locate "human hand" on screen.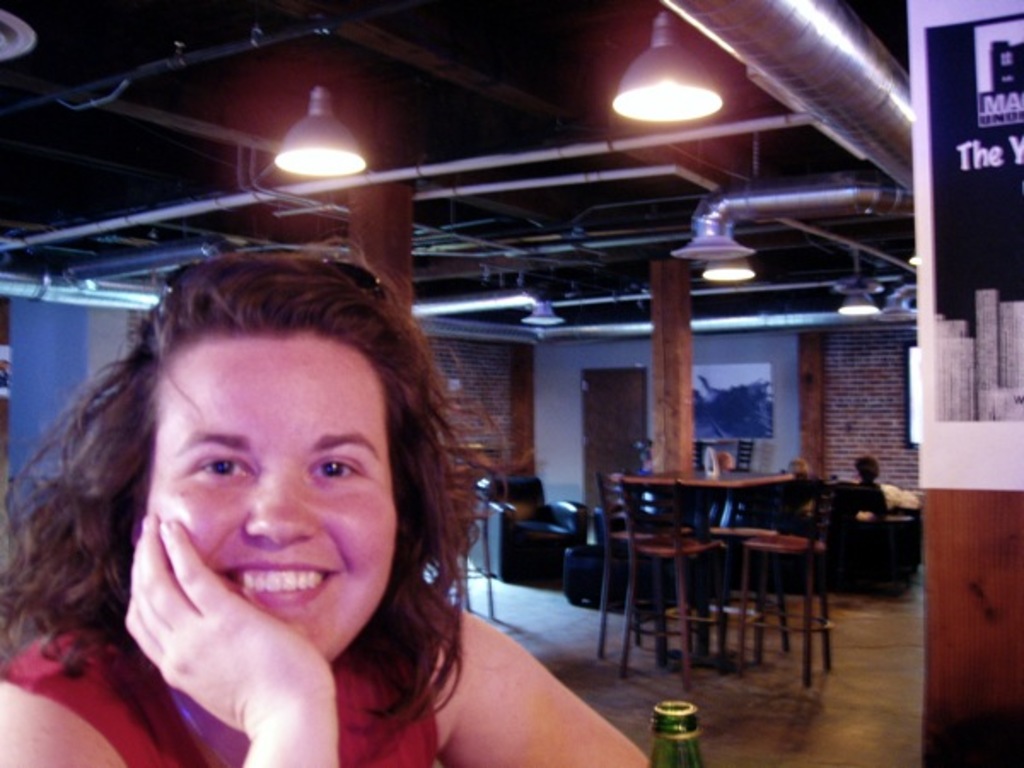
On screen at [113, 534, 321, 749].
